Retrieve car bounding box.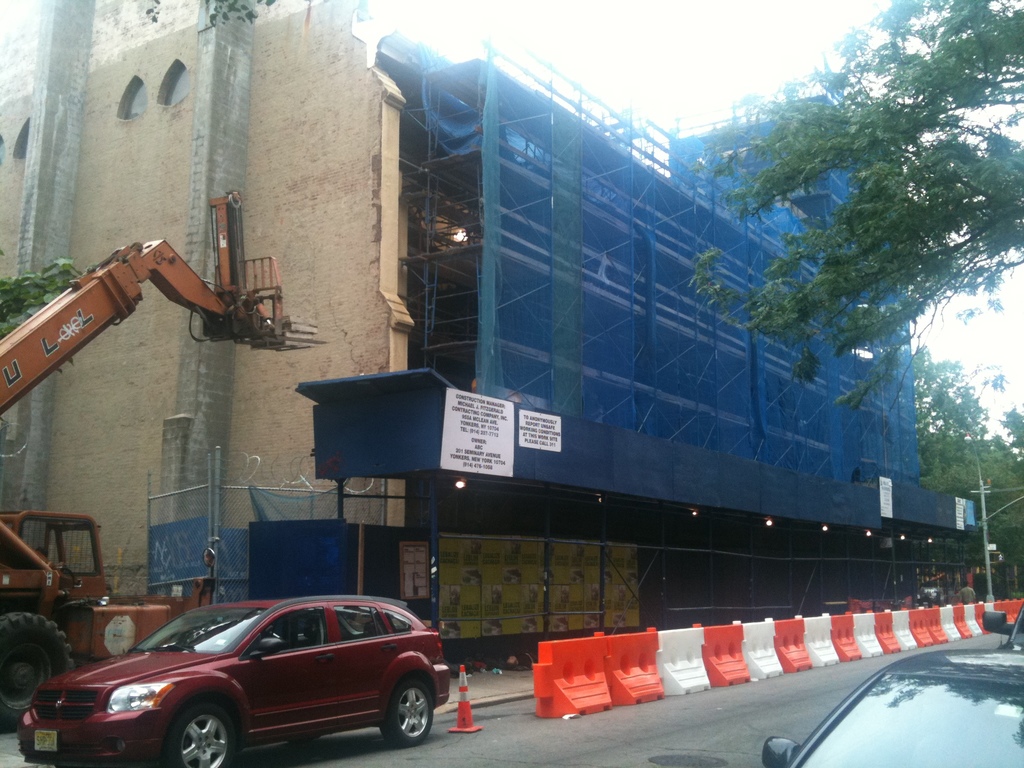
Bounding box: bbox(759, 650, 1022, 764).
